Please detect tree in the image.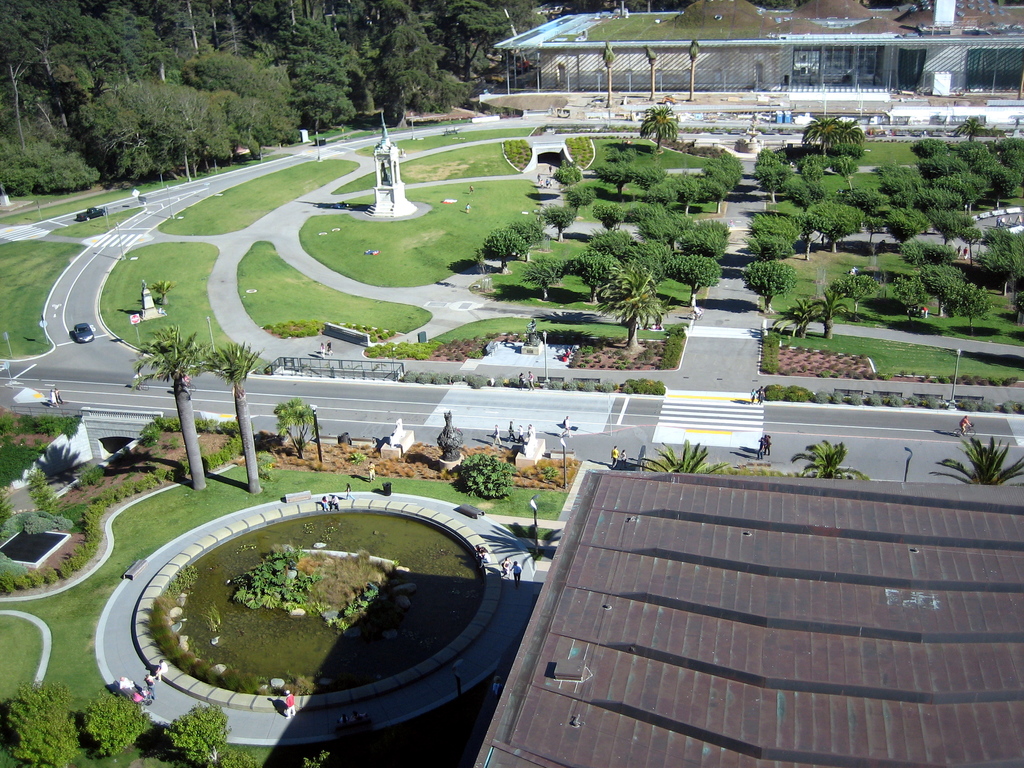
box=[631, 437, 729, 472].
